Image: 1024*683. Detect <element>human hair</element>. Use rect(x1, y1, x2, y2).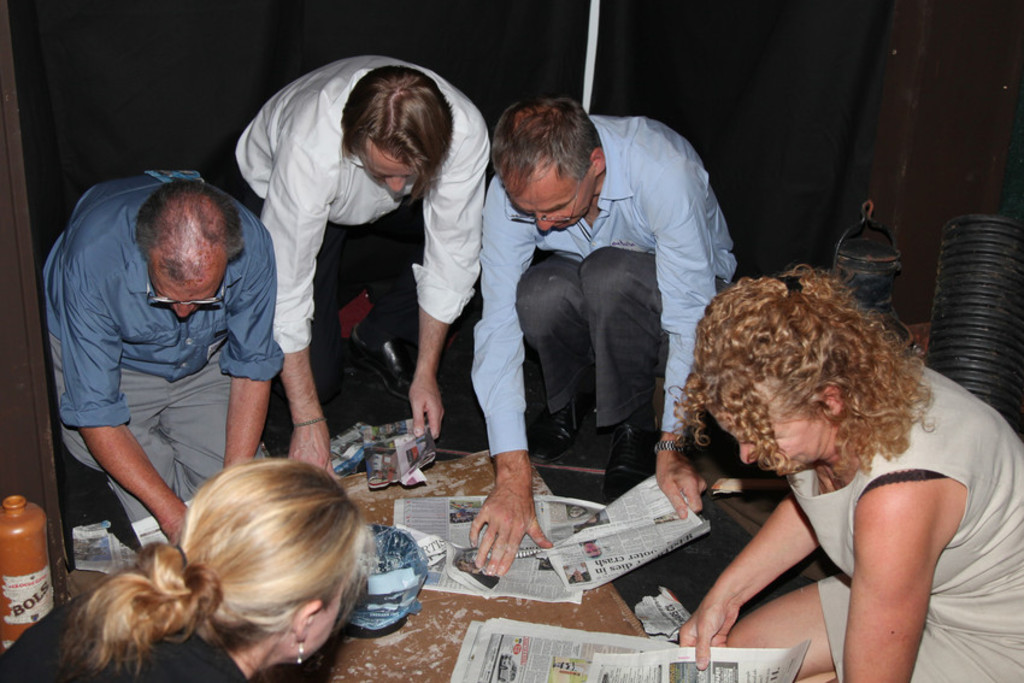
rect(689, 266, 929, 510).
